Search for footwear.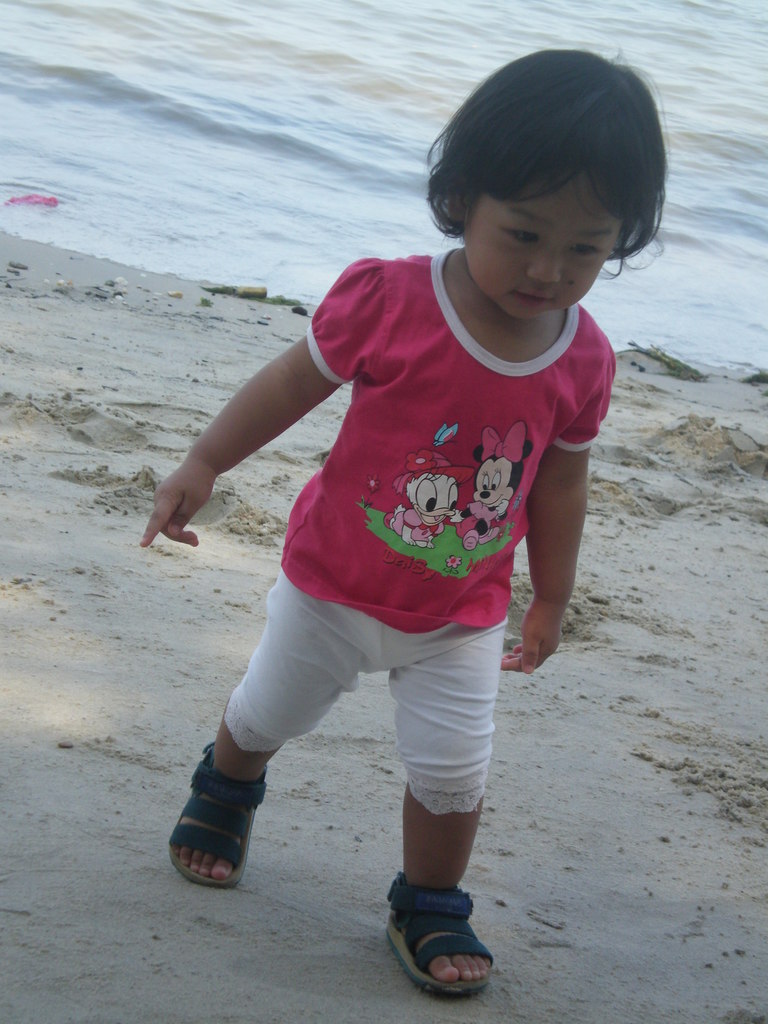
Found at (162, 748, 281, 906).
